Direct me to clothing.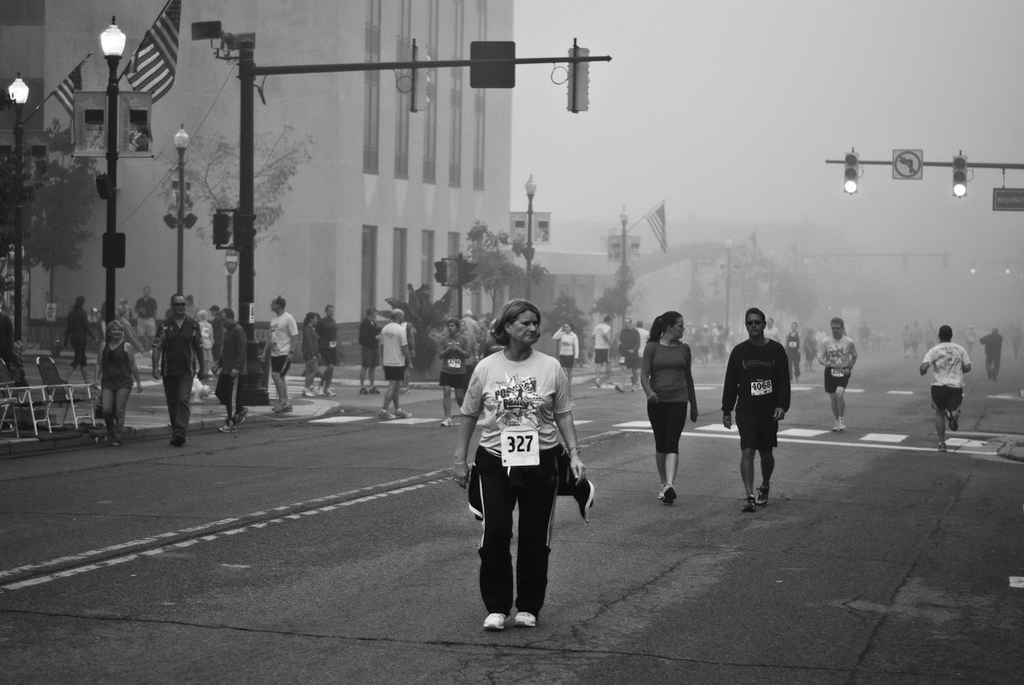
Direction: pyautogui.locateOnScreen(457, 313, 471, 339).
